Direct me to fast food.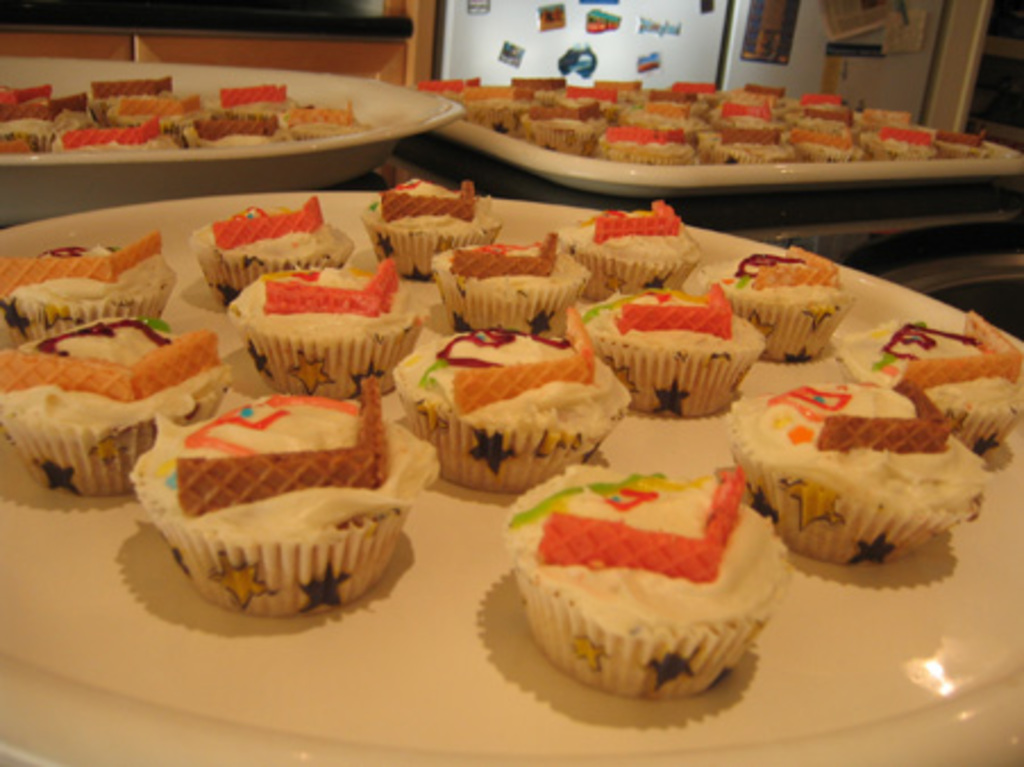
Direction: 717:238:847:370.
